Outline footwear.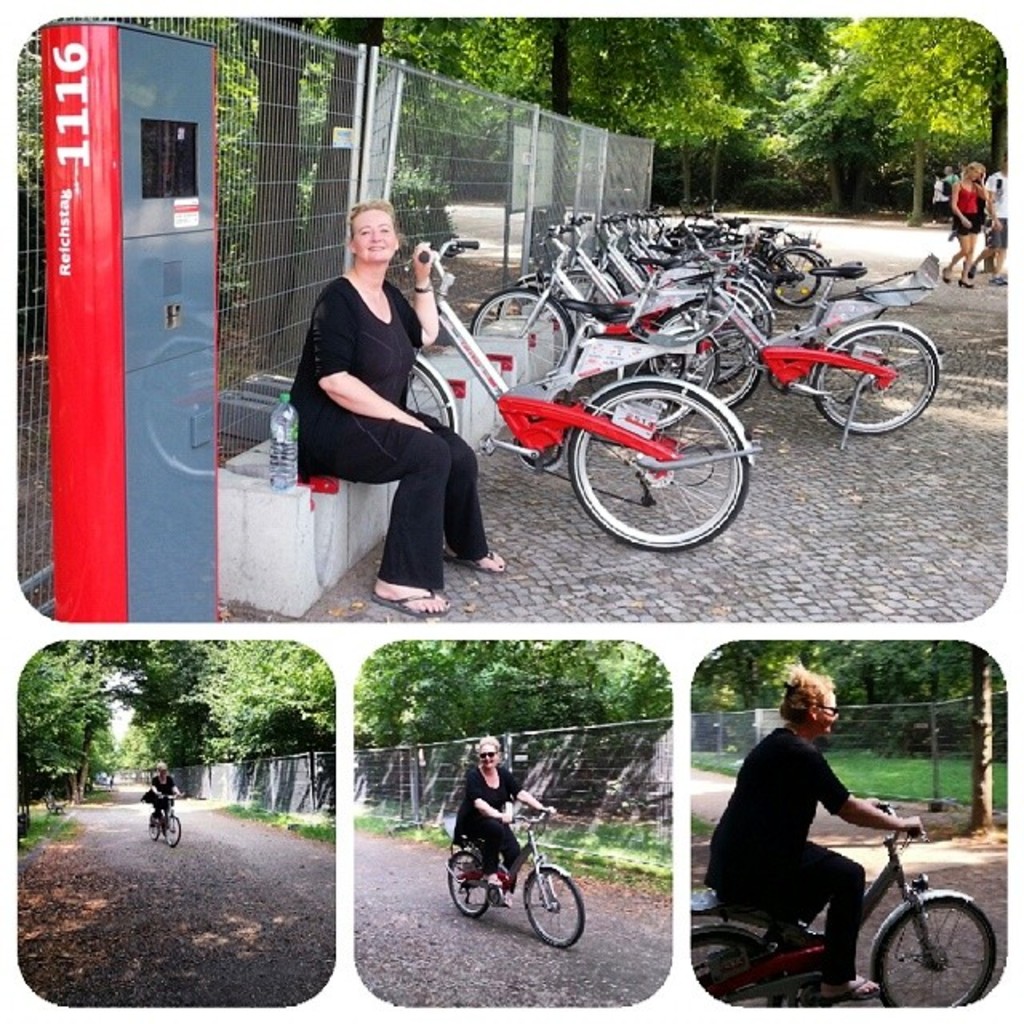
Outline: <region>371, 586, 450, 613</region>.
